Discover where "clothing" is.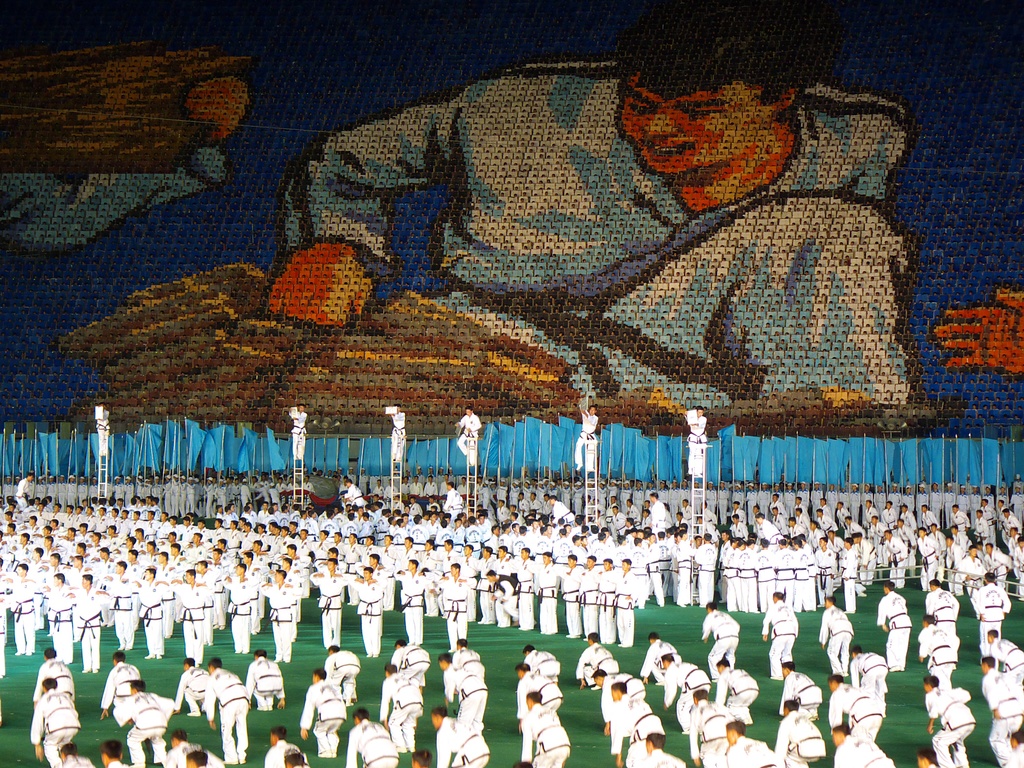
Discovered at crop(74, 600, 100, 669).
